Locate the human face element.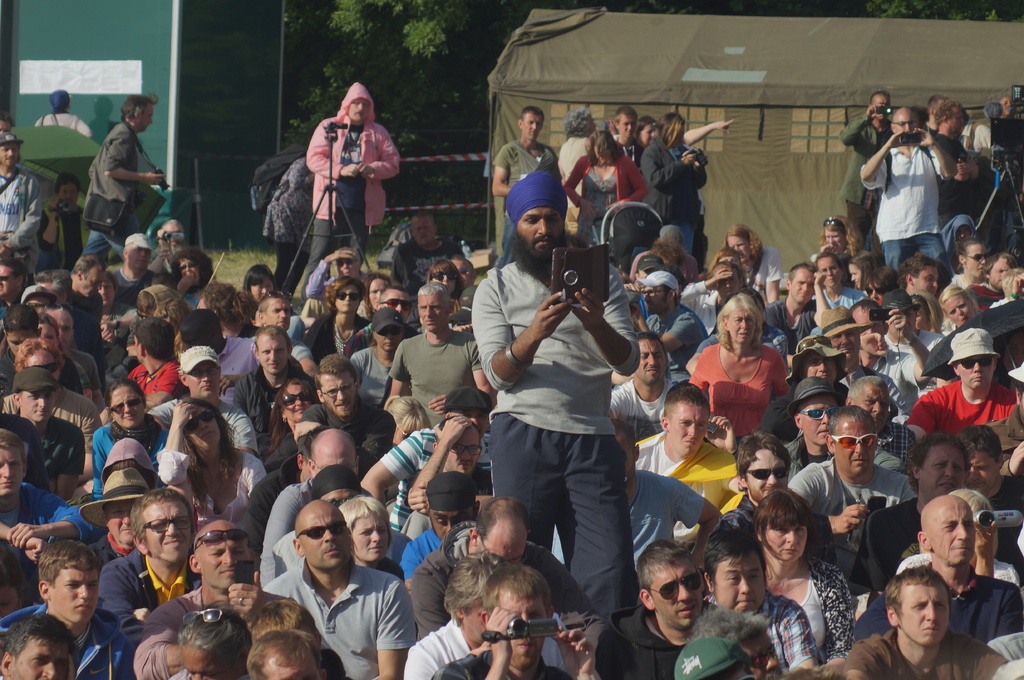
Element bbox: left=115, top=384, right=147, bottom=427.
